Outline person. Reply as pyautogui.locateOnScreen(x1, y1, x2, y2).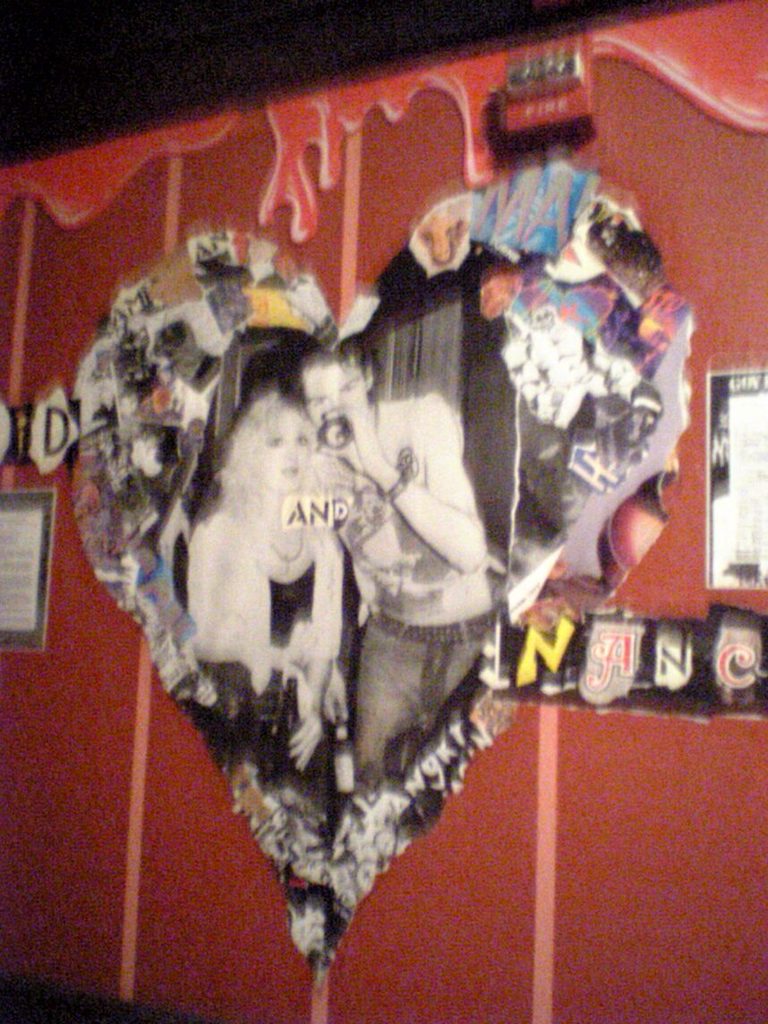
pyautogui.locateOnScreen(182, 383, 356, 805).
